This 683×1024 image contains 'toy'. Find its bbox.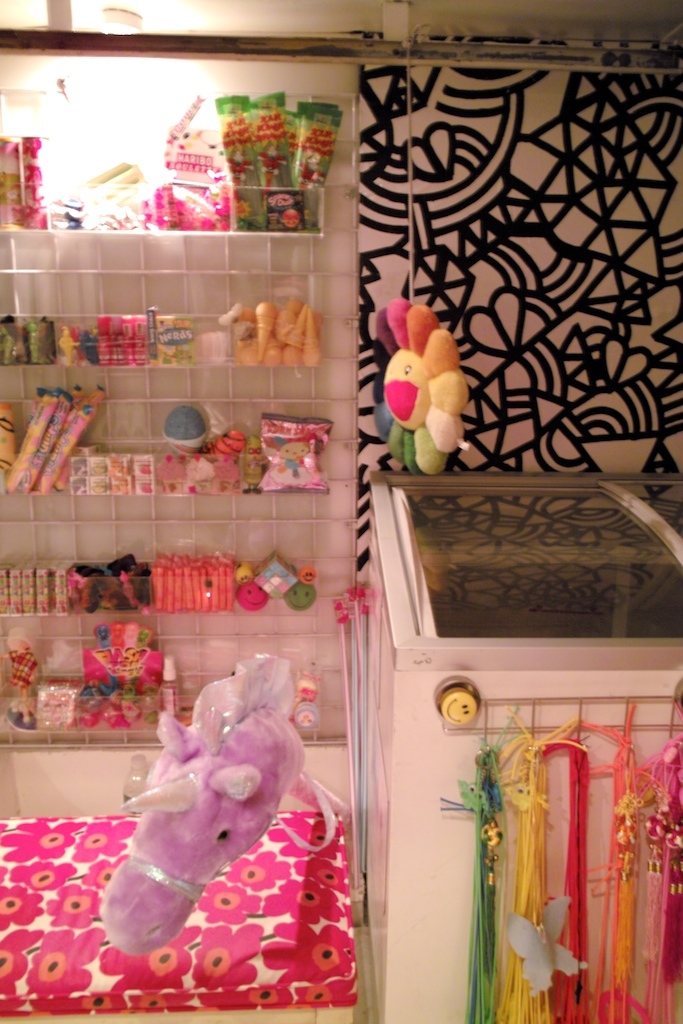
<box>301,564,315,585</box>.
